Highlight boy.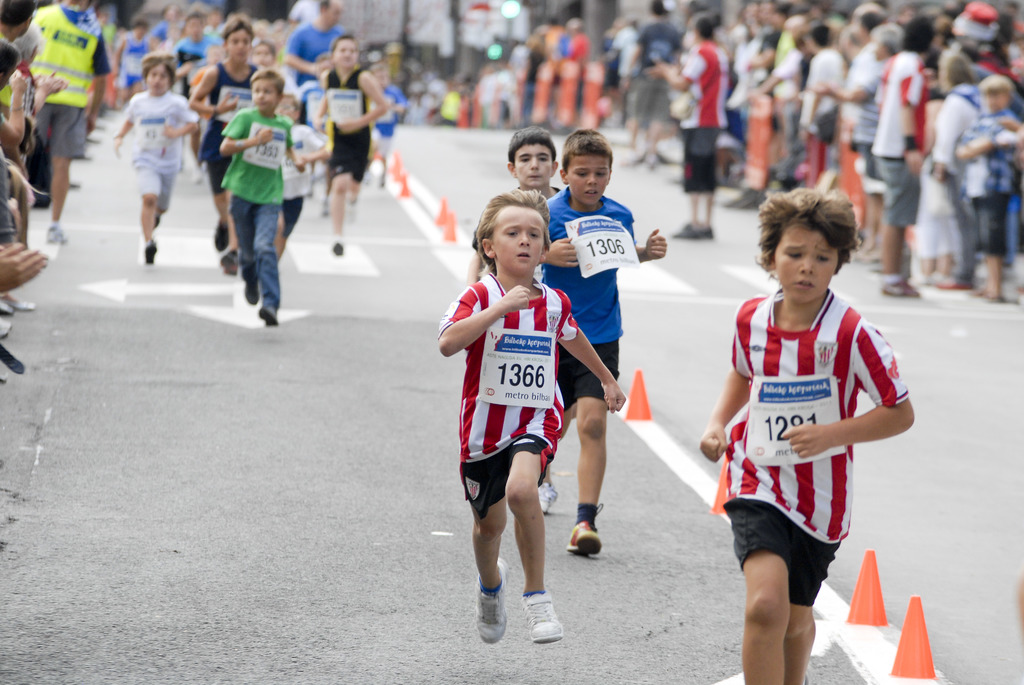
Highlighted region: [x1=913, y1=50, x2=980, y2=286].
